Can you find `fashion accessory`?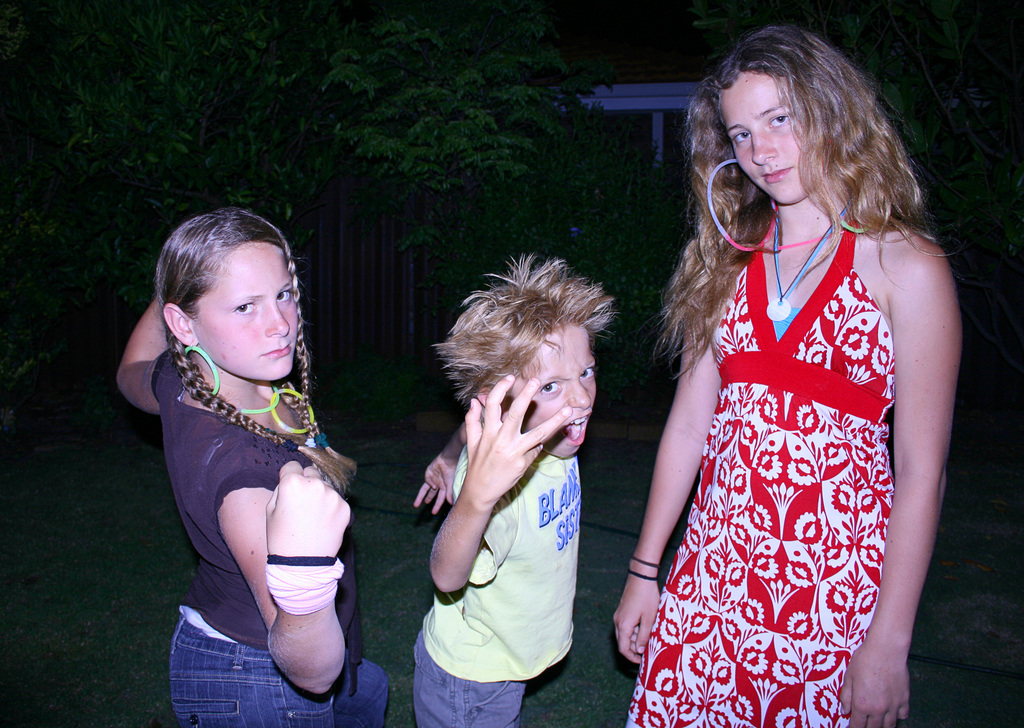
Yes, bounding box: crop(261, 552, 337, 569).
